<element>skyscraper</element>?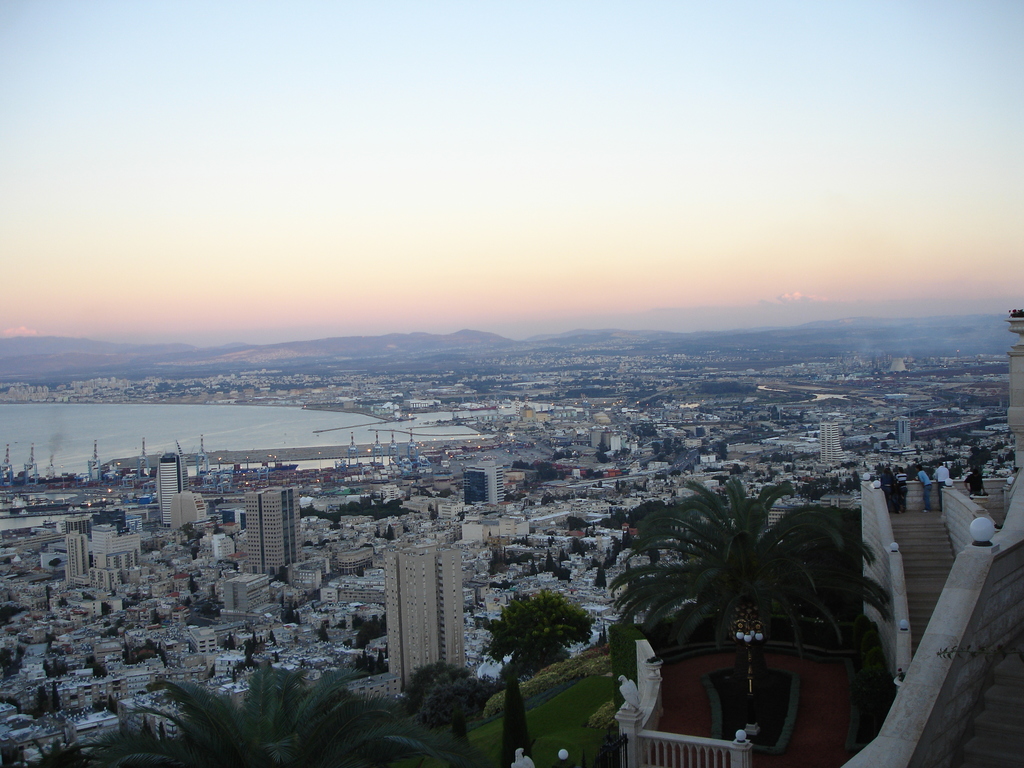
select_region(816, 412, 847, 465)
